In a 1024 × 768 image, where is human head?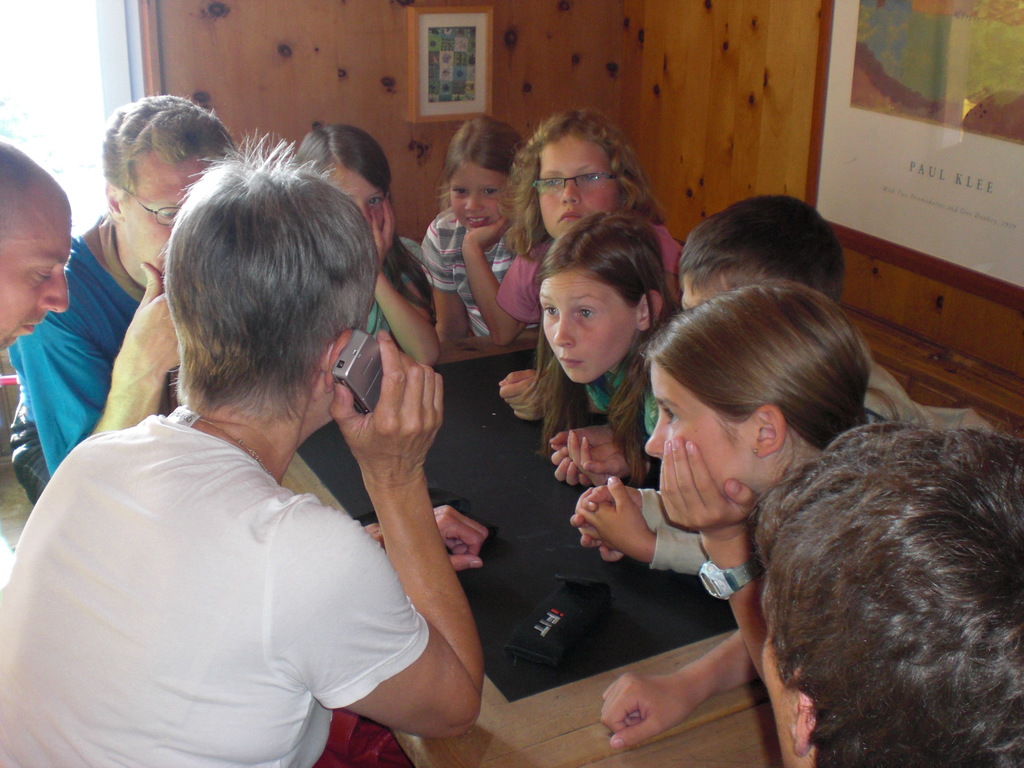
rect(759, 419, 1023, 767).
